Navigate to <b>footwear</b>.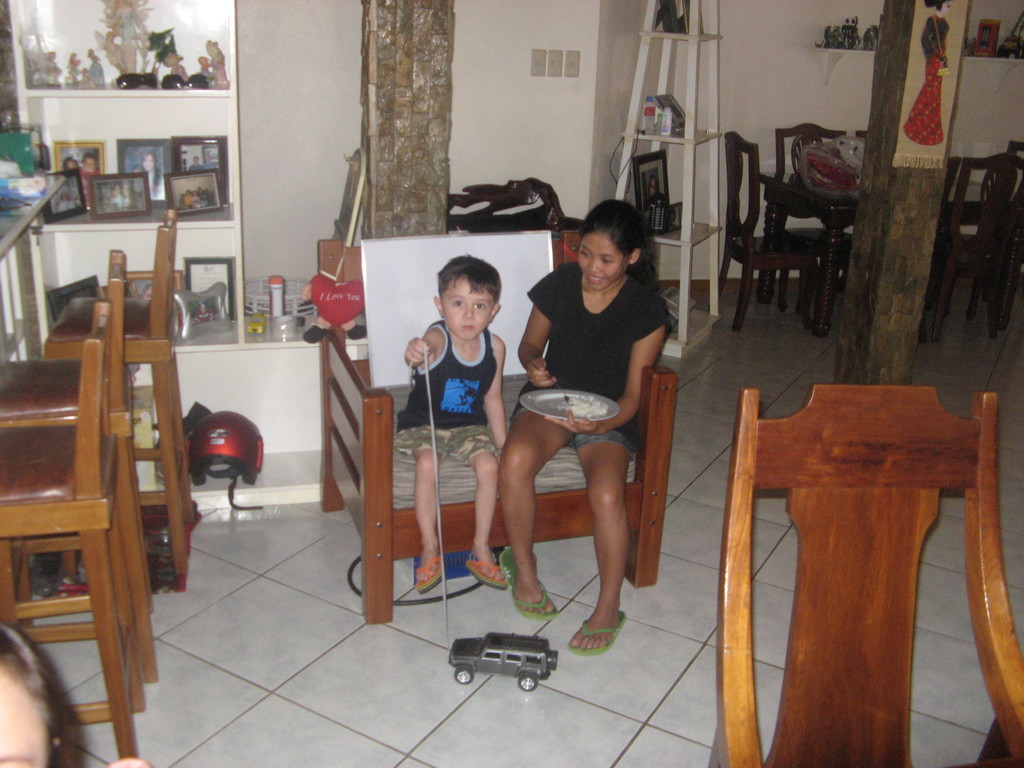
Navigation target: select_region(569, 581, 637, 660).
